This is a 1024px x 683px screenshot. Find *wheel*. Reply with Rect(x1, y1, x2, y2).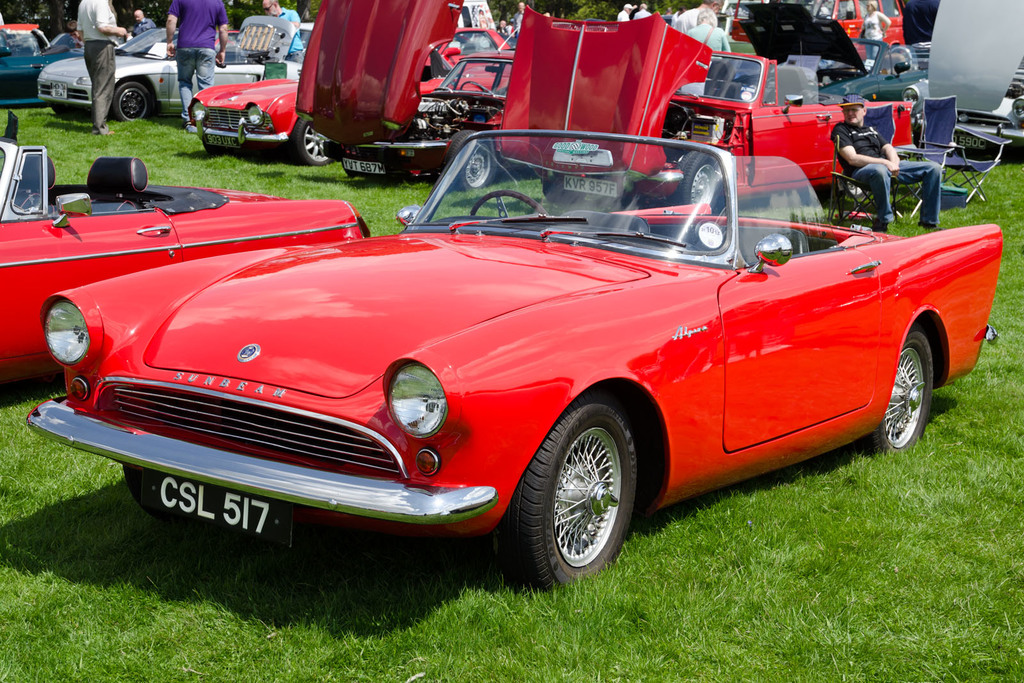
Rect(456, 141, 491, 193).
